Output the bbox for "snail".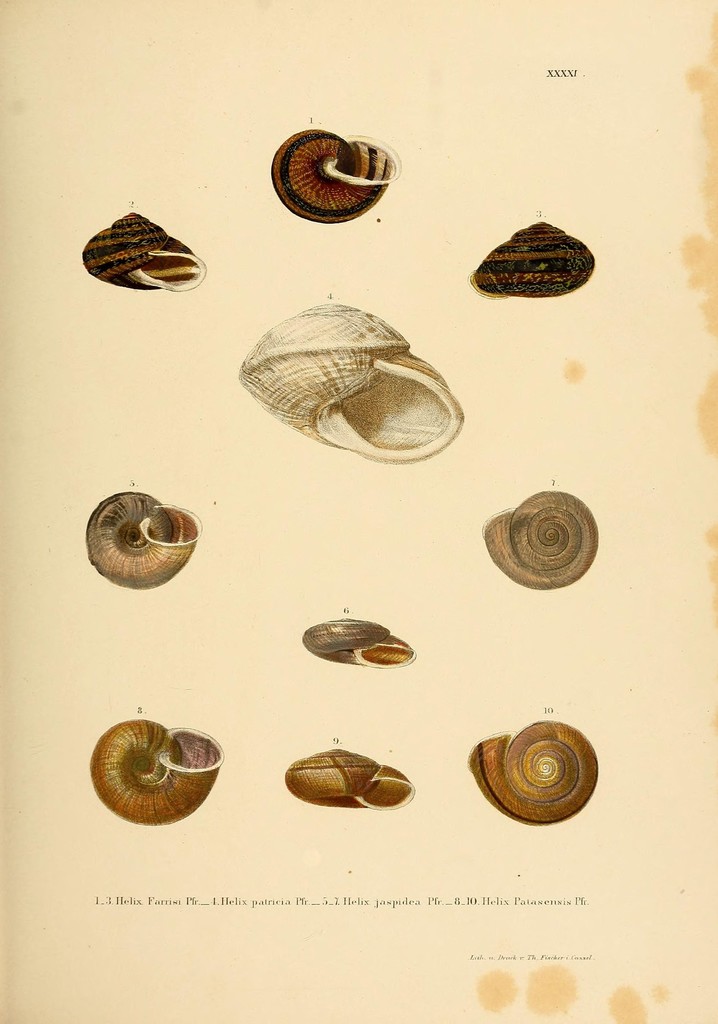
box(285, 742, 414, 814).
